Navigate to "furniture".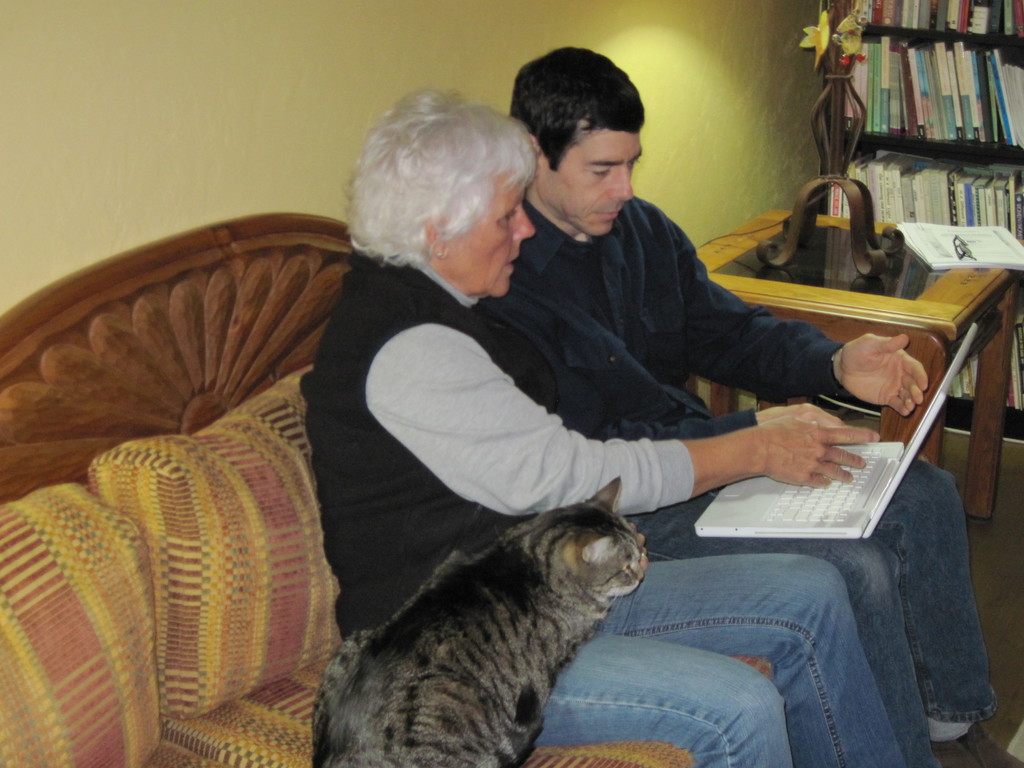
Navigation target: crop(829, 0, 1023, 438).
